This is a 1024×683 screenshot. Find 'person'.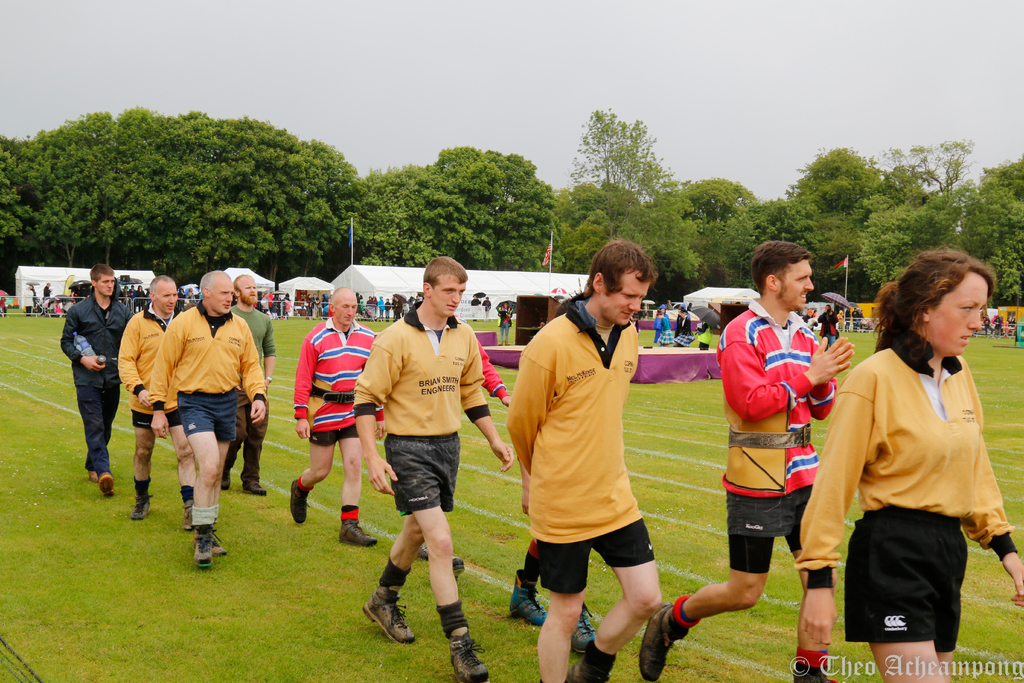
Bounding box: box(222, 273, 273, 495).
